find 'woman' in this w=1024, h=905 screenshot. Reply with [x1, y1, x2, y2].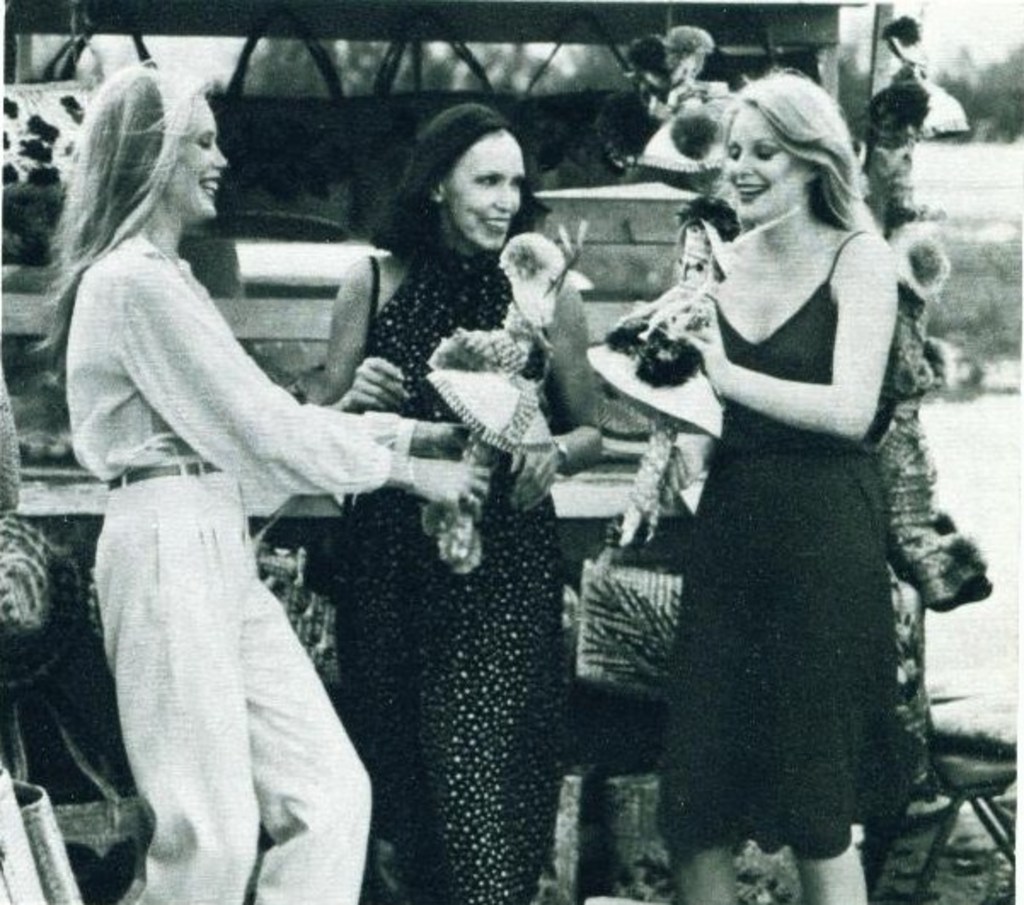
[32, 63, 487, 903].
